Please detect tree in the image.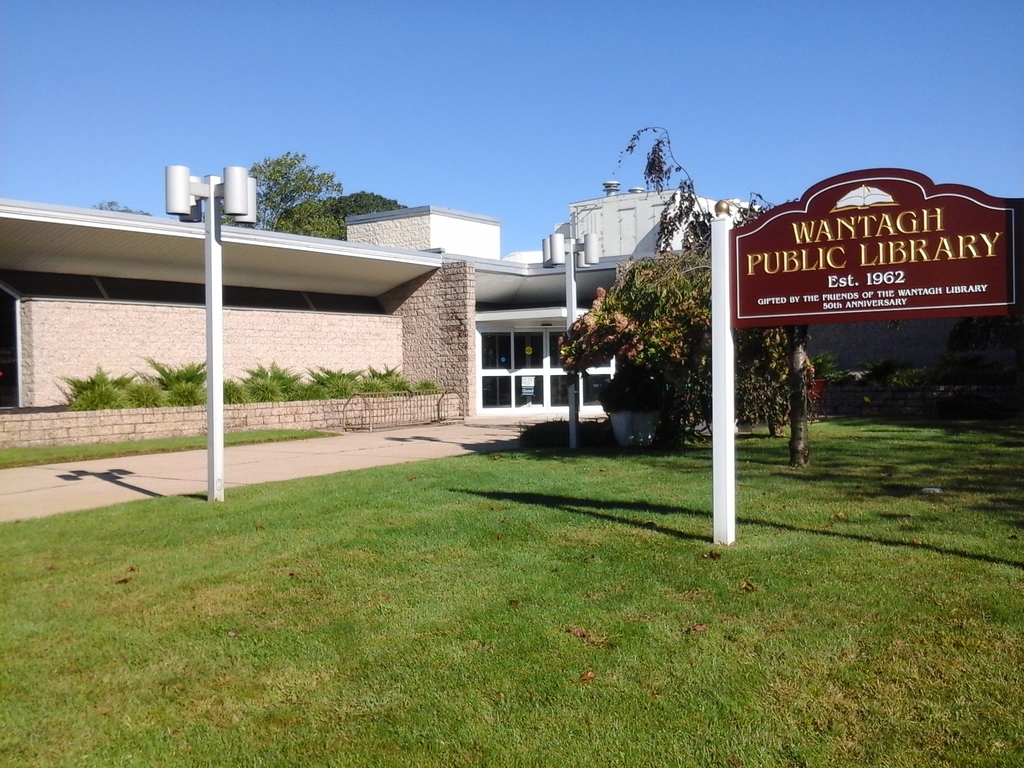
[x1=94, y1=202, x2=161, y2=220].
